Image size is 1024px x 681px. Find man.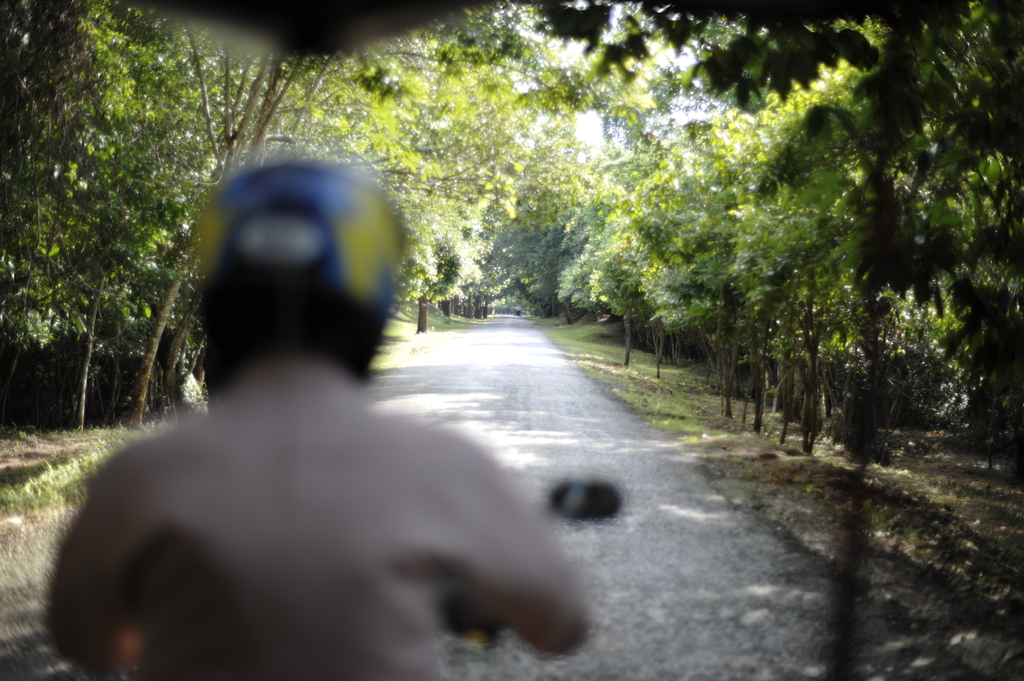
select_region(31, 148, 628, 679).
